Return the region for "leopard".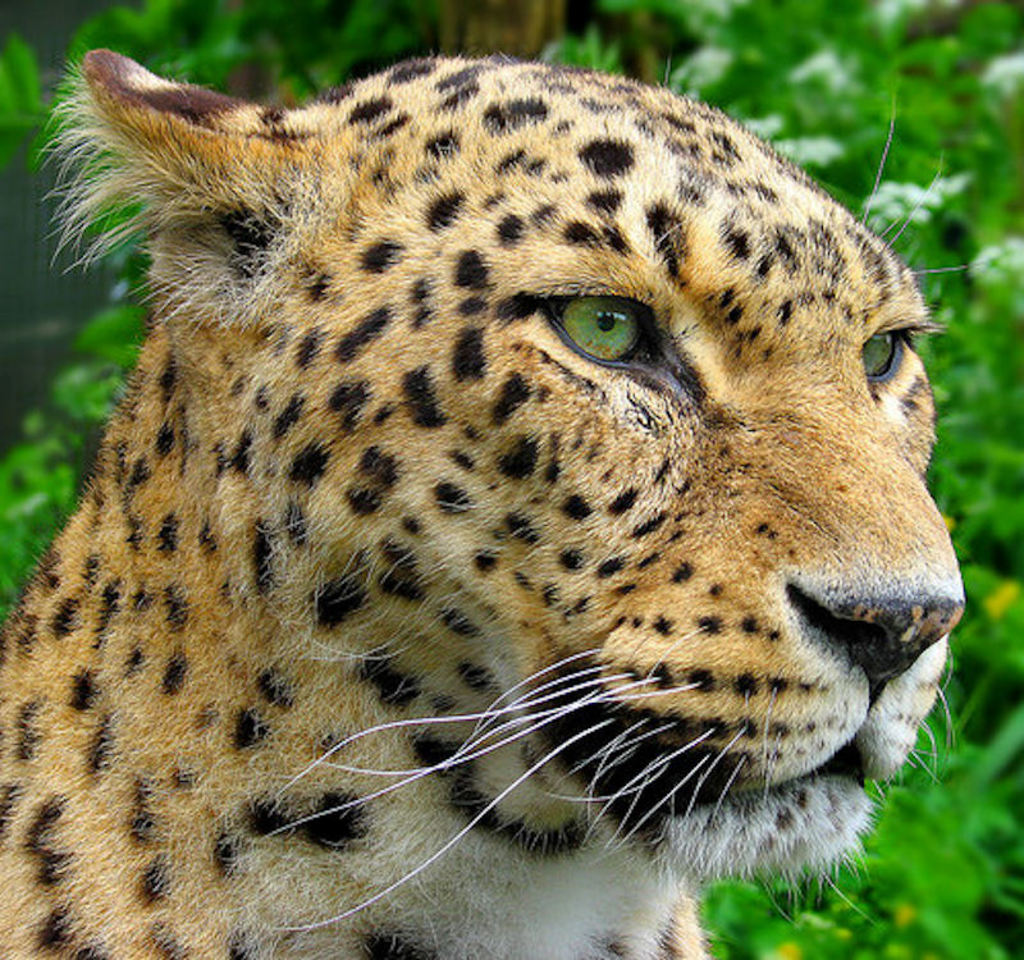
region(0, 36, 972, 959).
